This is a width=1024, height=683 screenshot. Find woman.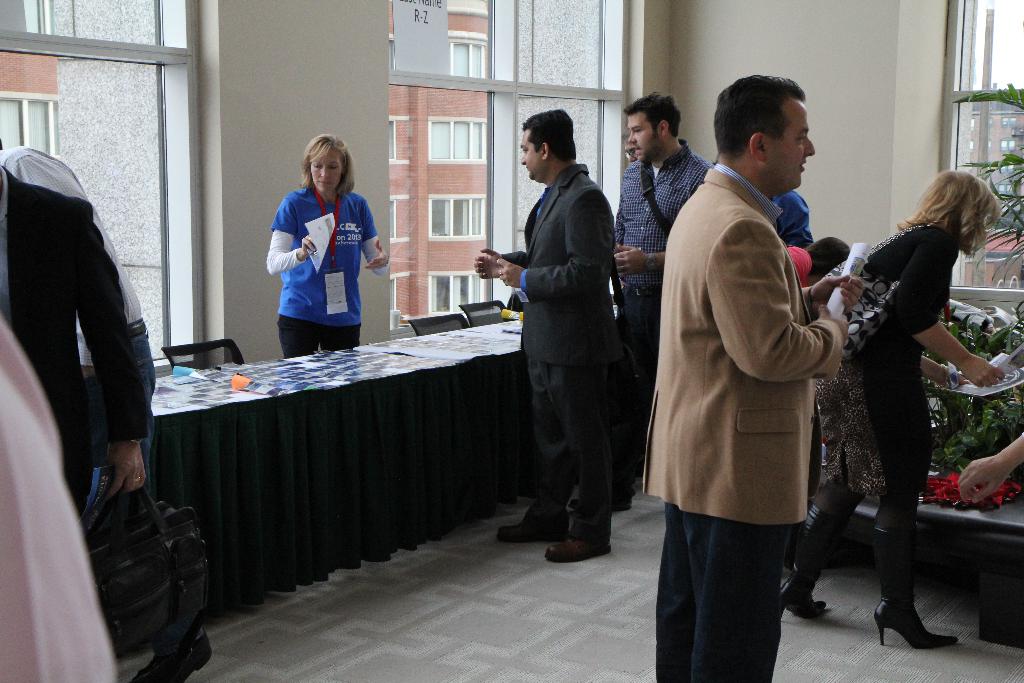
Bounding box: [left=263, top=131, right=382, bottom=357].
